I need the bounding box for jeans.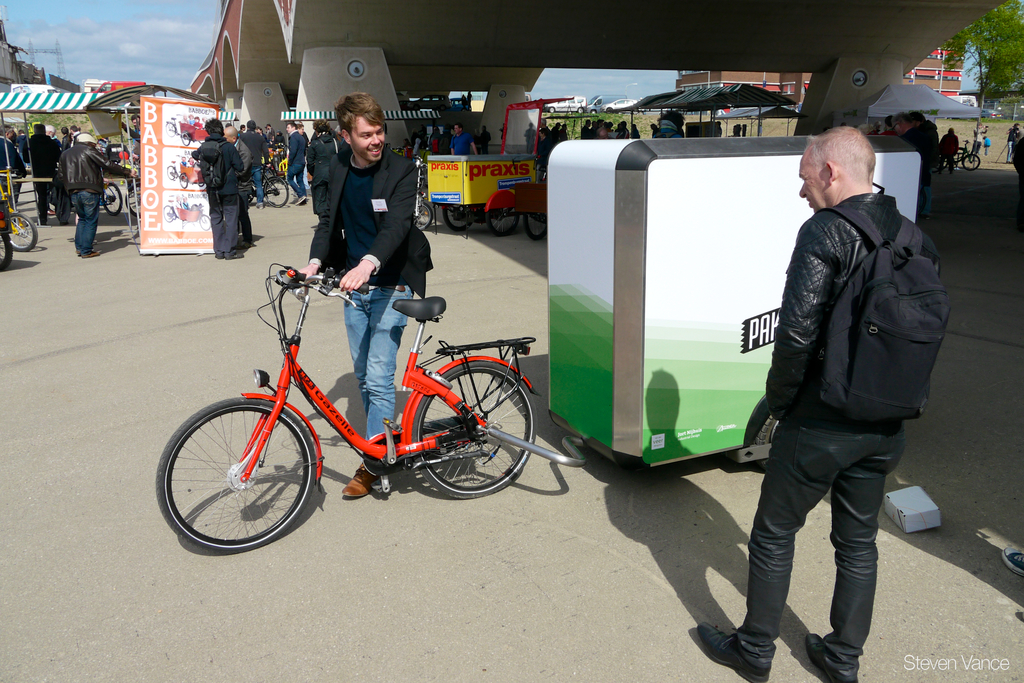
Here it is: 250:165:263:201.
